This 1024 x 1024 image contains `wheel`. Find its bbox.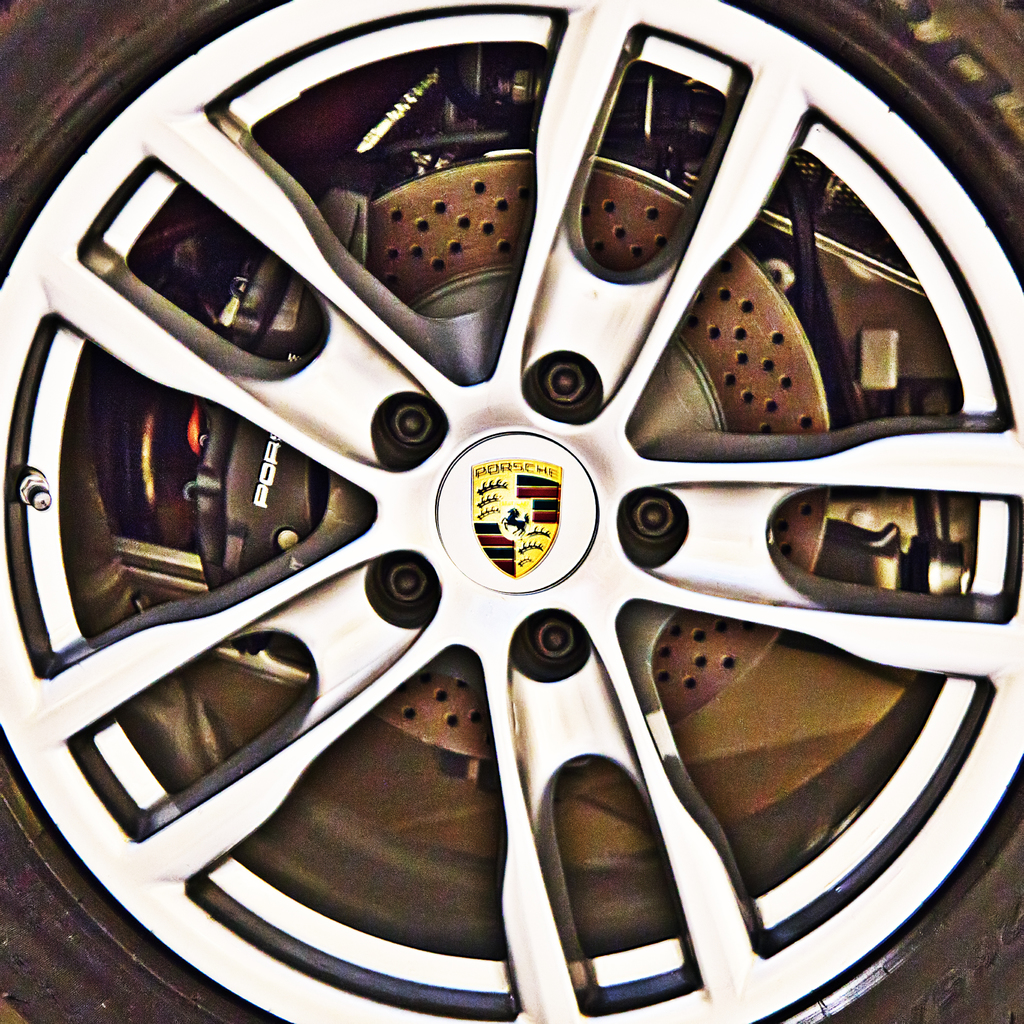
detection(0, 0, 1023, 1023).
